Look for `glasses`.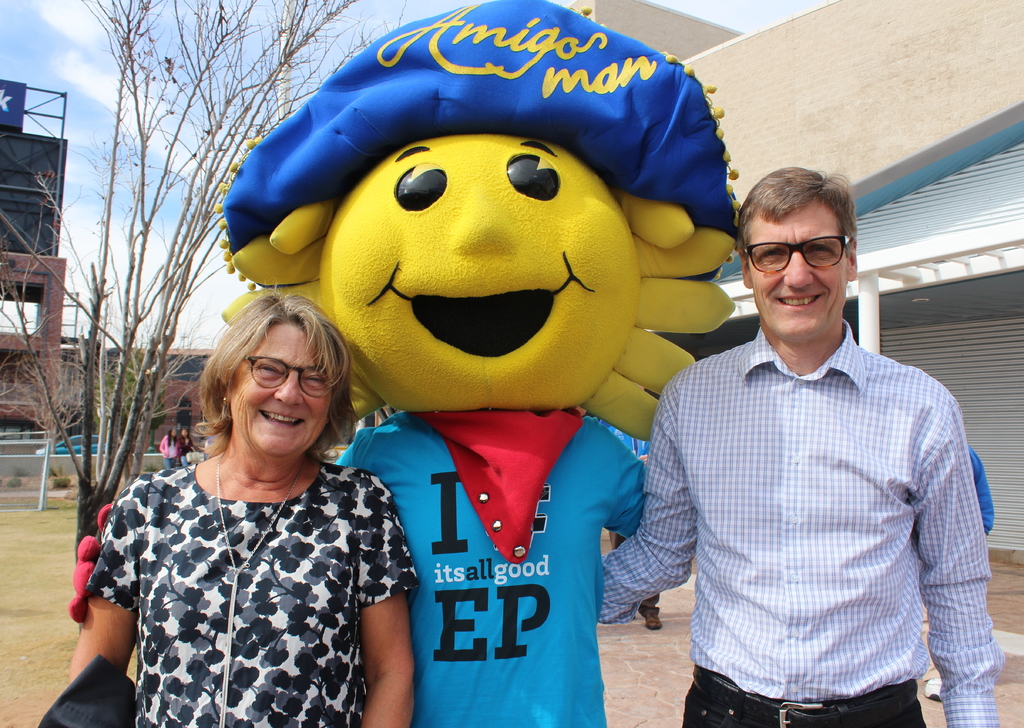
Found: bbox=(745, 234, 854, 275).
